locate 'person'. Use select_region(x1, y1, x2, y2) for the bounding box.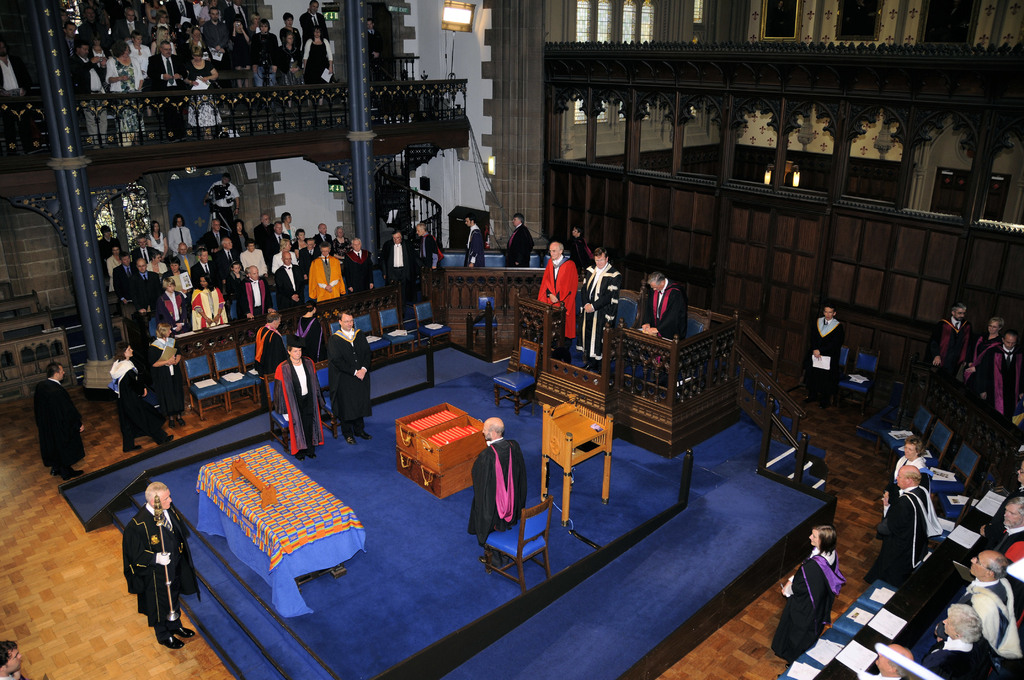
select_region(984, 487, 1021, 568).
